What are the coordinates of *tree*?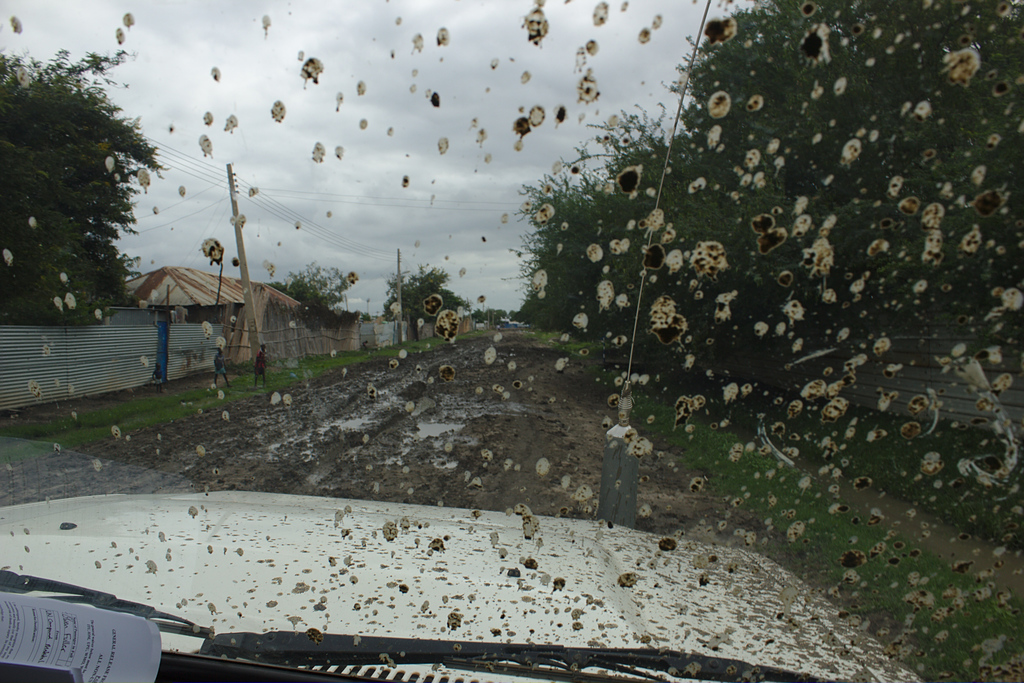
<region>374, 264, 469, 319</region>.
